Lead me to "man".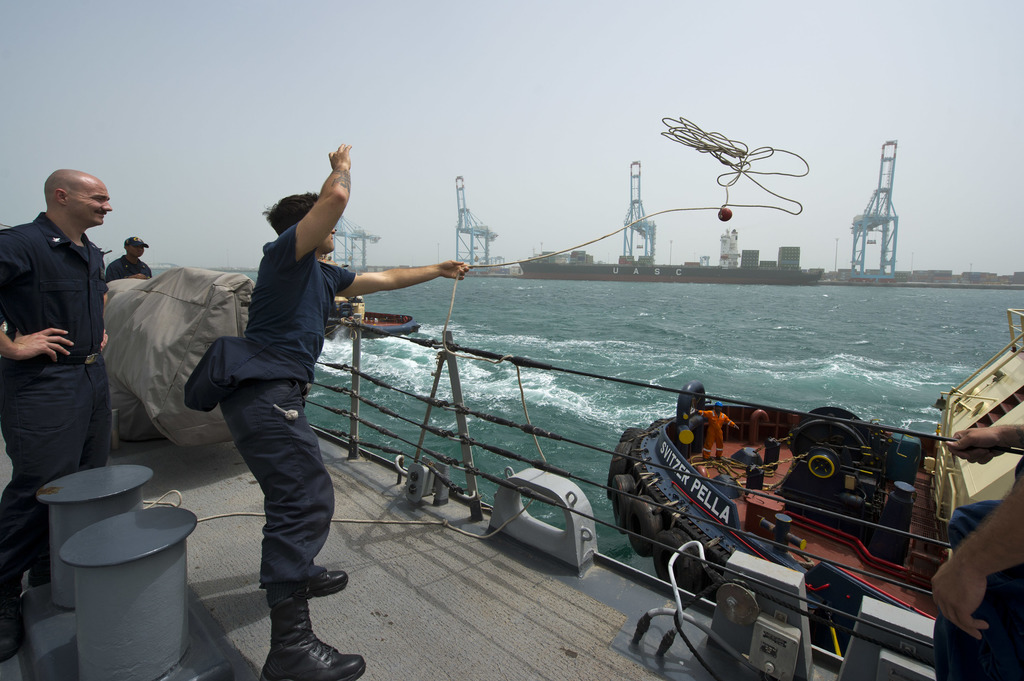
Lead to bbox(6, 156, 133, 526).
